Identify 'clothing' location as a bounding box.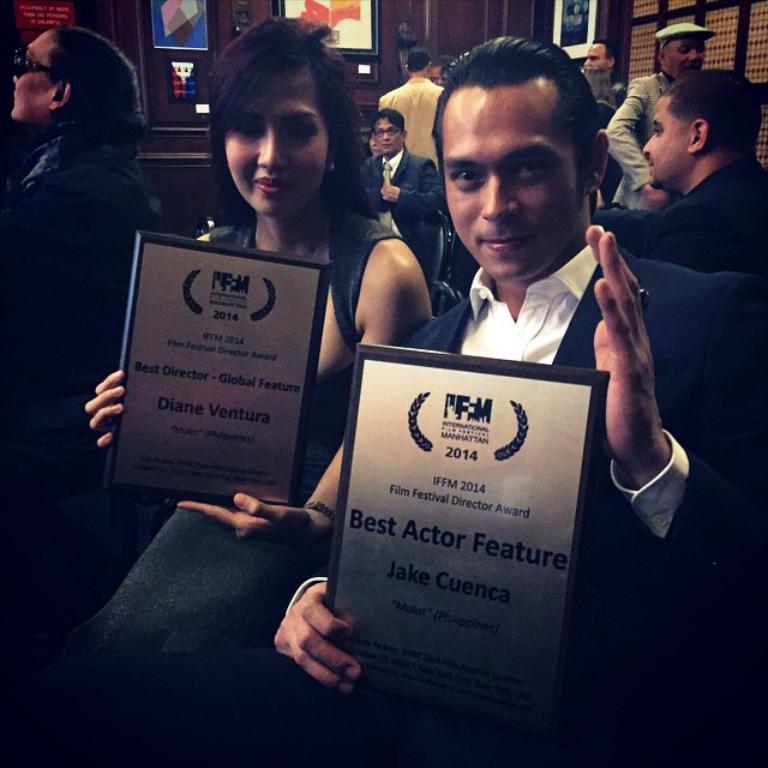
box=[0, 203, 439, 665].
